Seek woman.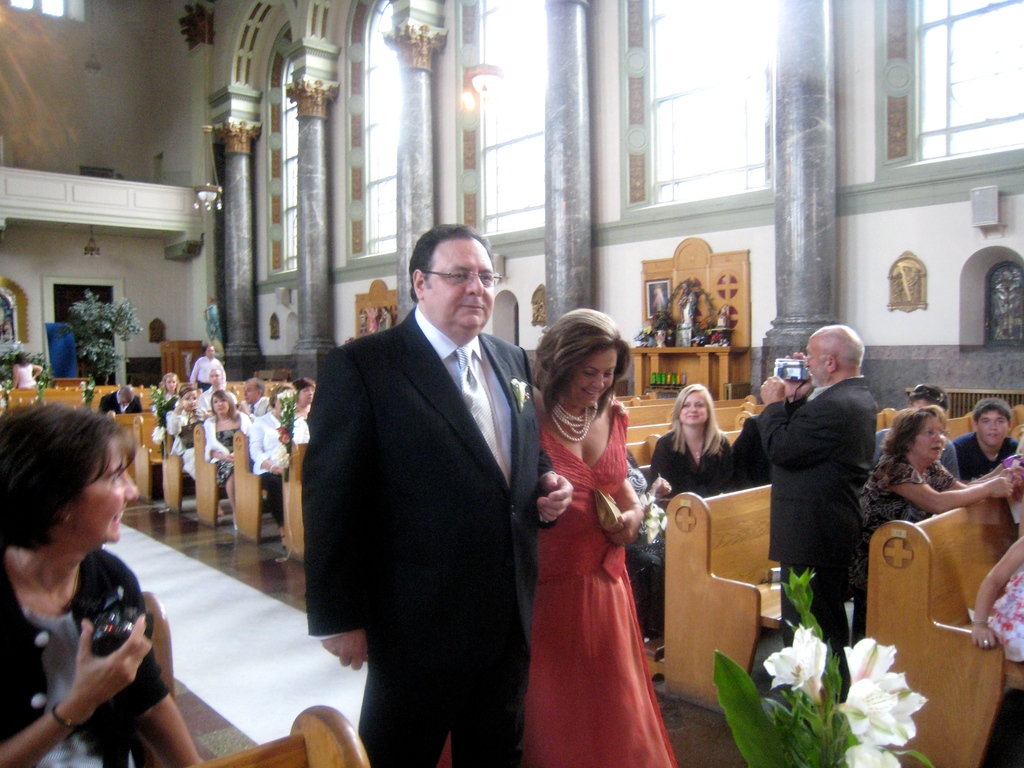
{"left": 0, "top": 399, "right": 207, "bottom": 767}.
